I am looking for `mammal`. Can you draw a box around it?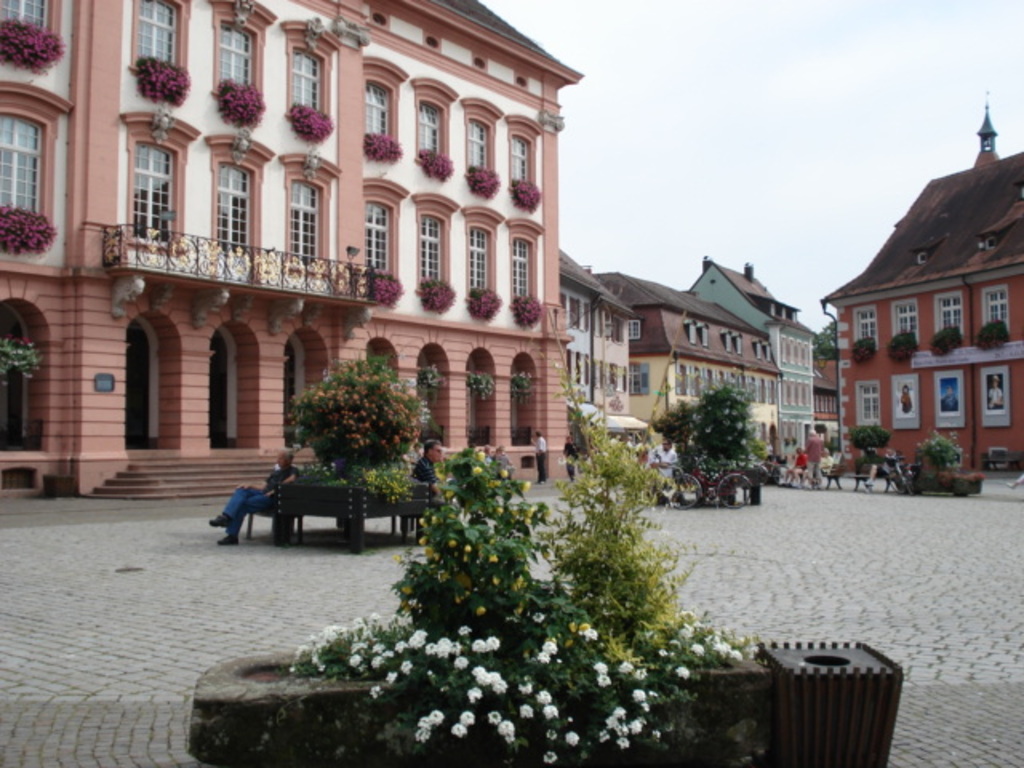
Sure, the bounding box is locate(206, 446, 299, 547).
